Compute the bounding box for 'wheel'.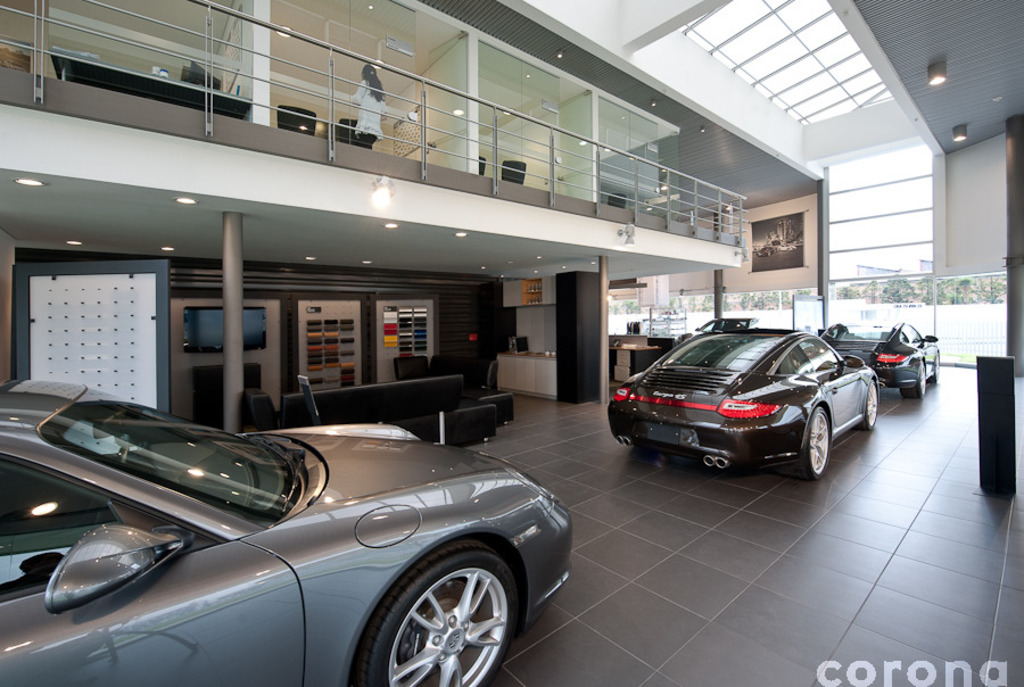
933, 361, 936, 379.
